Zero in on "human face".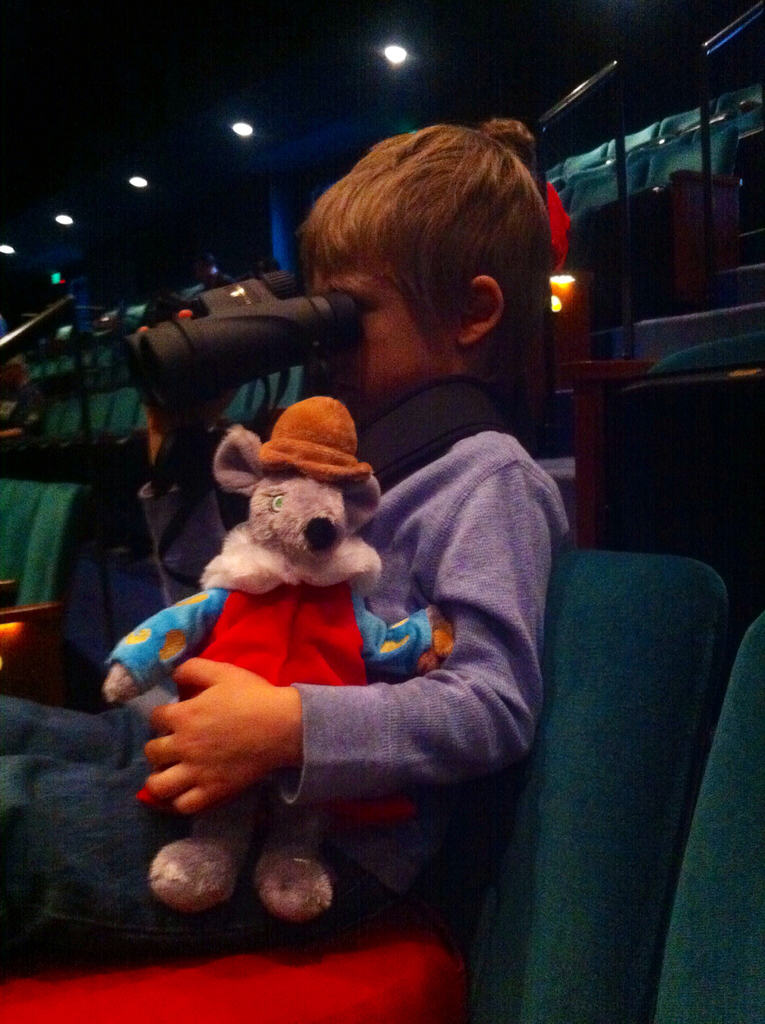
Zeroed in: bbox(311, 264, 447, 418).
